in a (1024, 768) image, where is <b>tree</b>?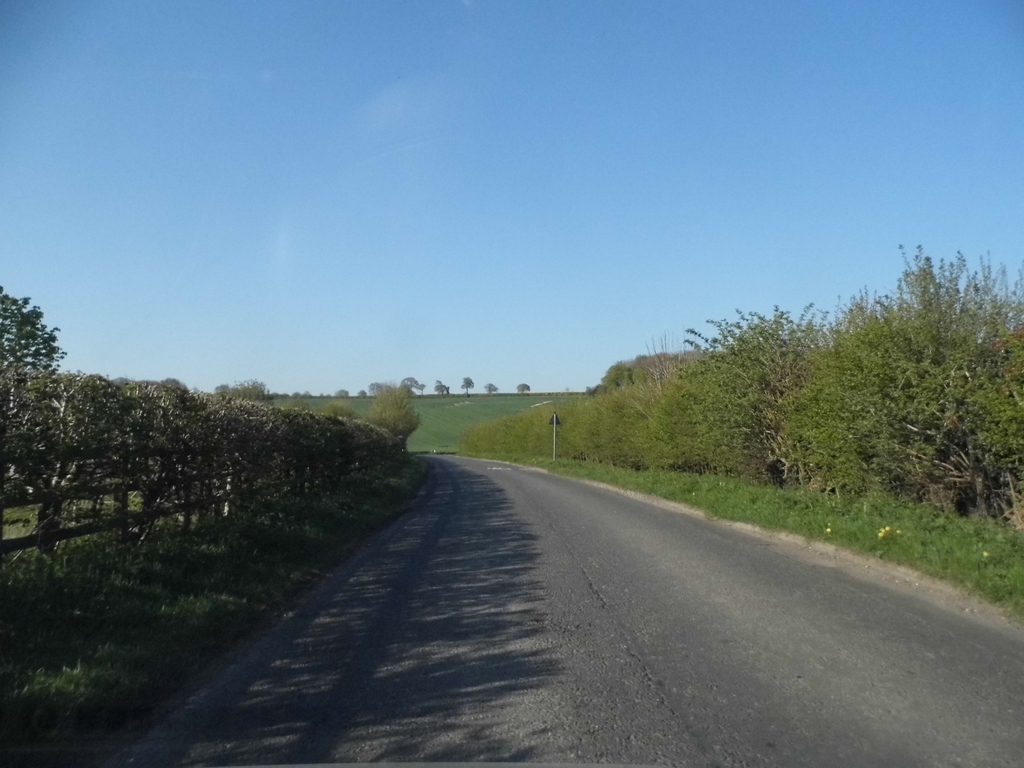
crop(516, 381, 530, 397).
